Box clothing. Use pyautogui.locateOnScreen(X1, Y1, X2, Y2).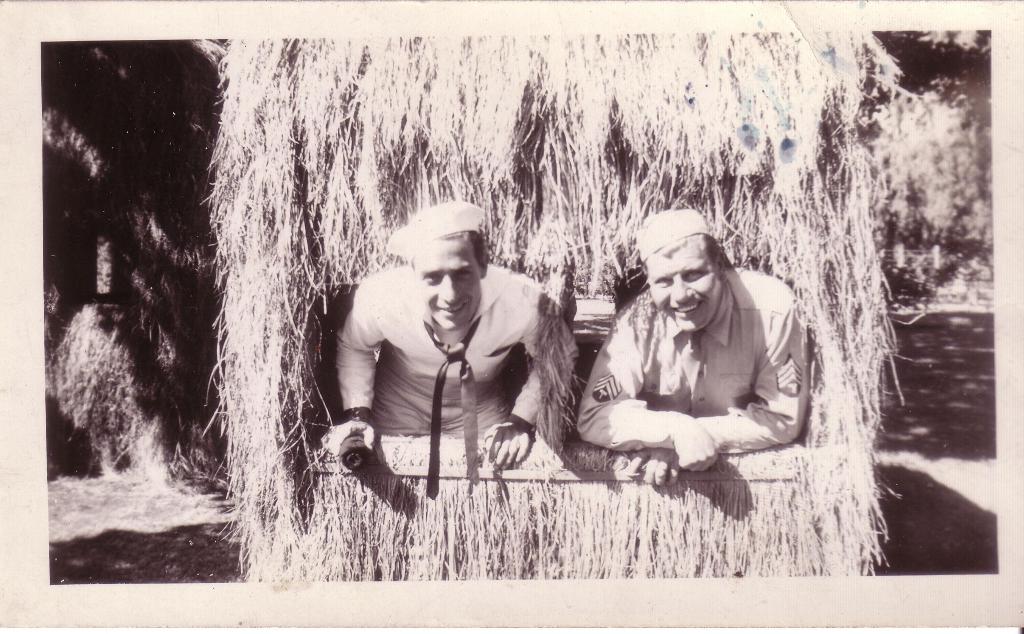
pyautogui.locateOnScreen(333, 259, 577, 437).
